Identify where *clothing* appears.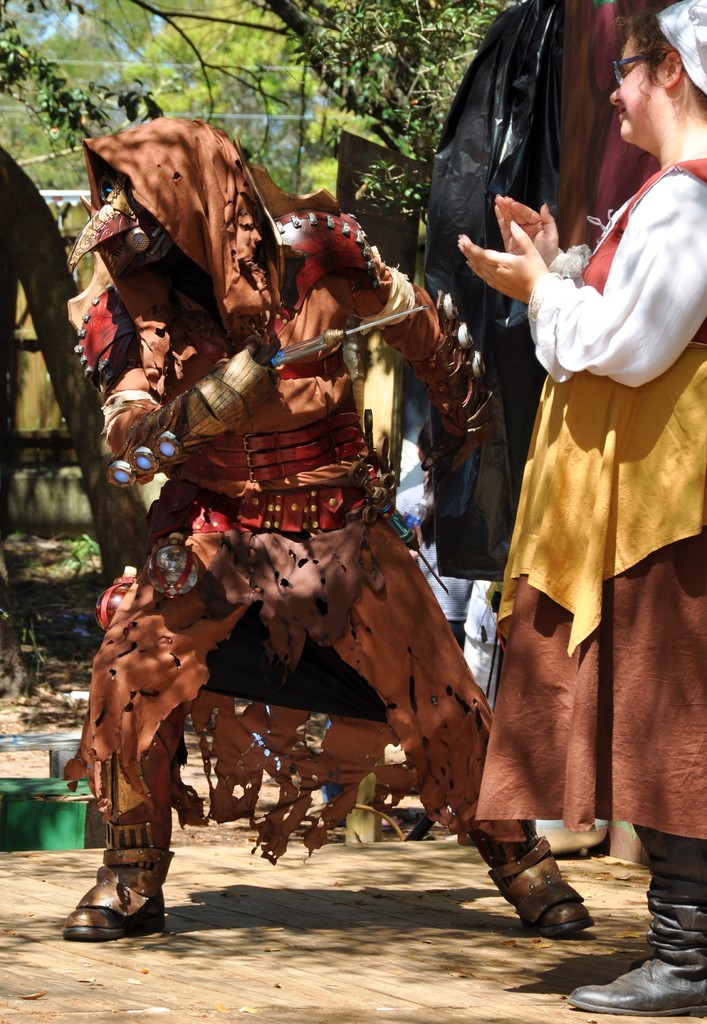
Appears at 320/720/343/808.
